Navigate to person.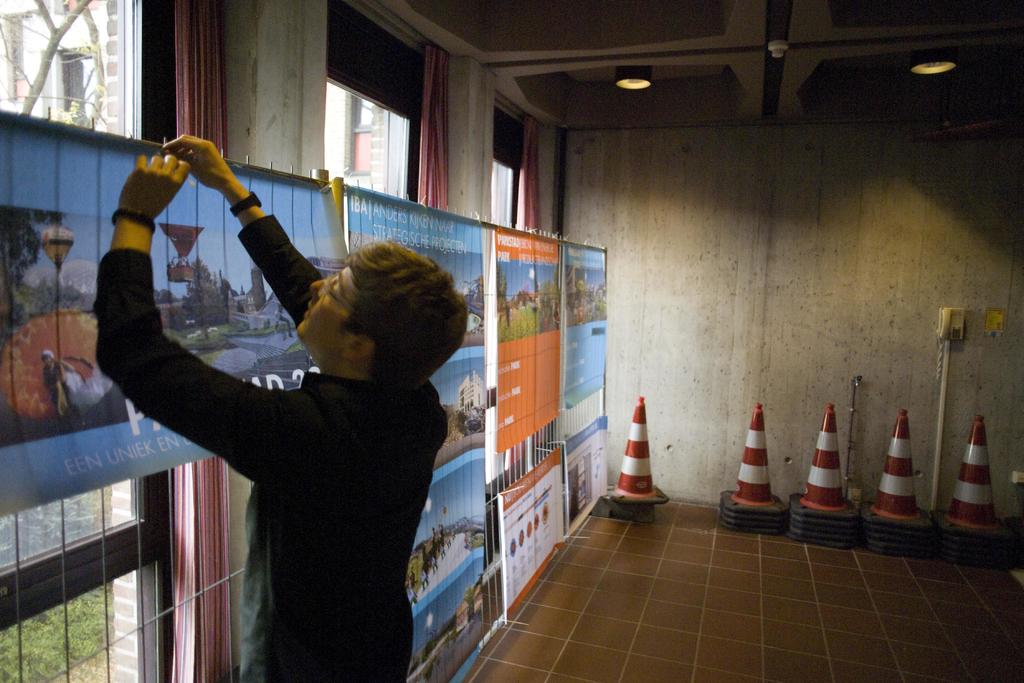
Navigation target: <region>40, 347, 86, 427</region>.
